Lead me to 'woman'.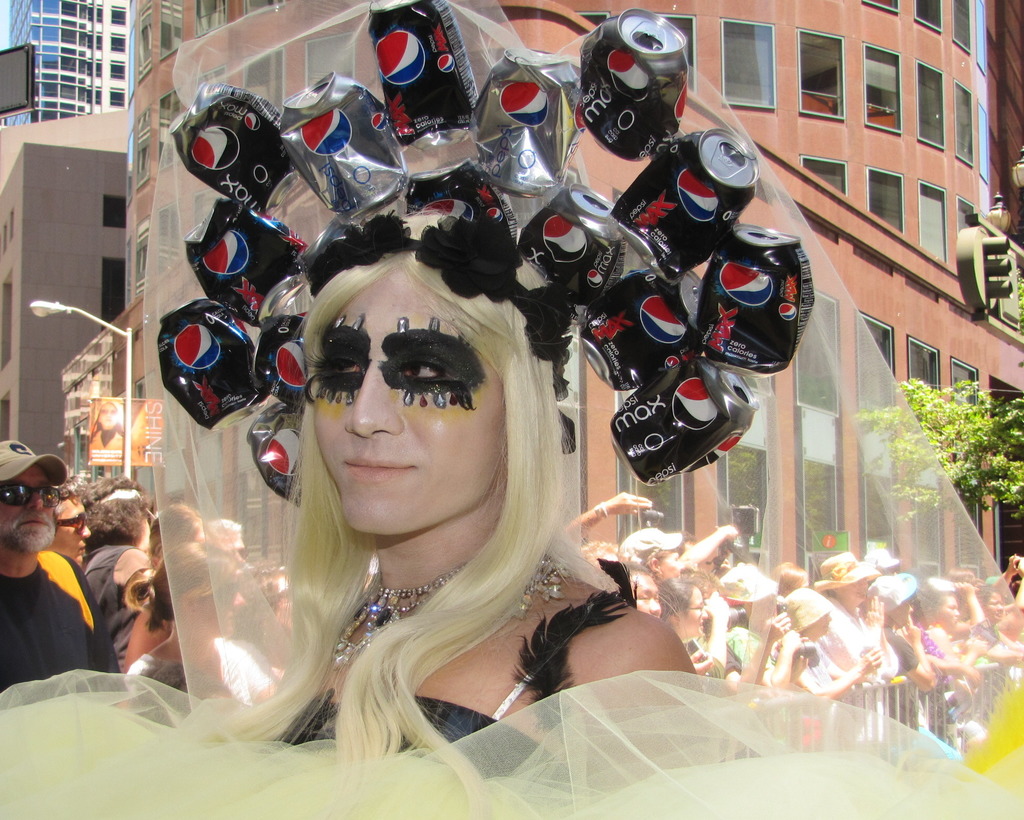
Lead to left=0, top=0, right=1023, bottom=819.
